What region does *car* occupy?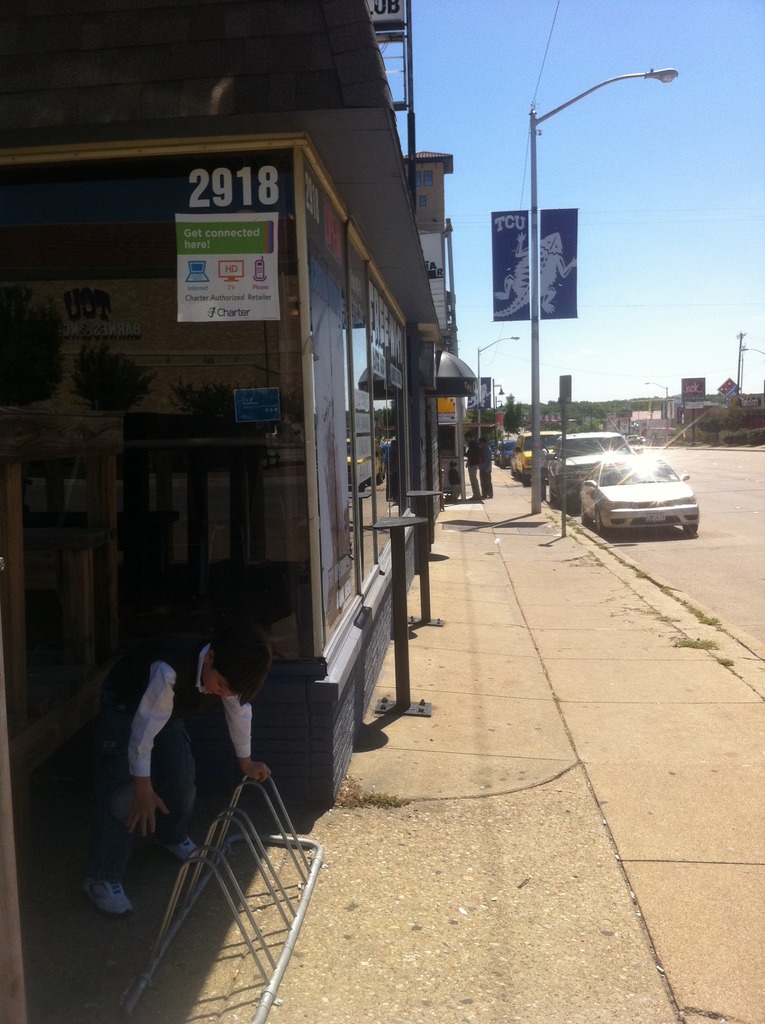
x1=581 y1=445 x2=698 y2=536.
